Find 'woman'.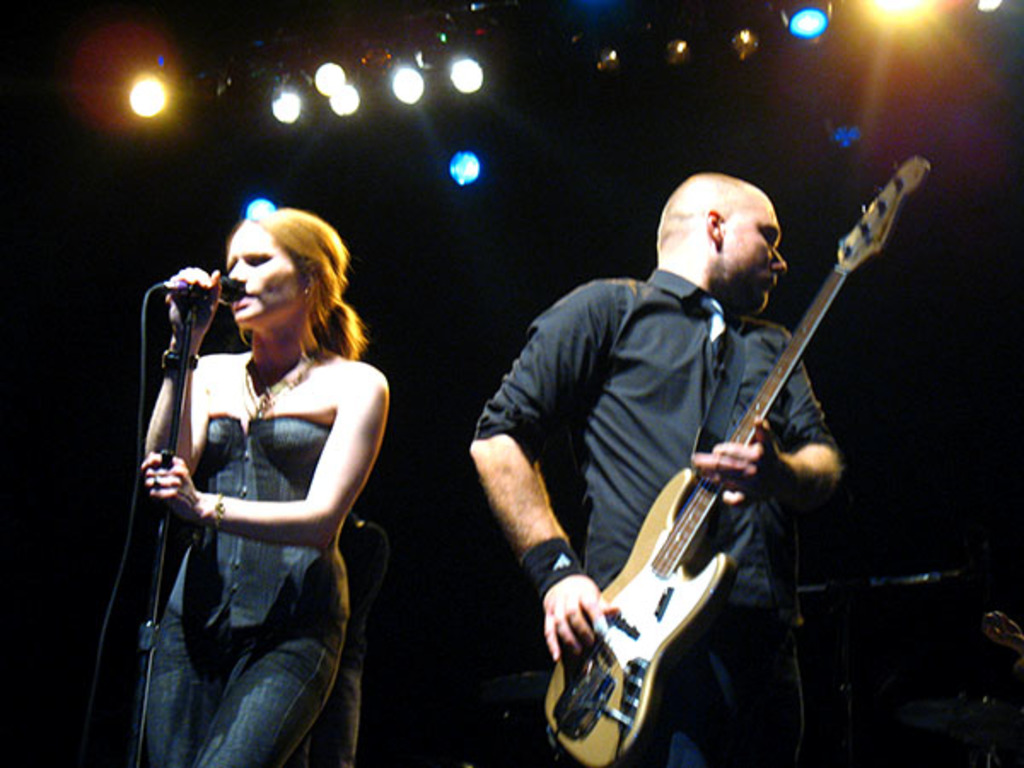
rect(125, 176, 382, 767).
